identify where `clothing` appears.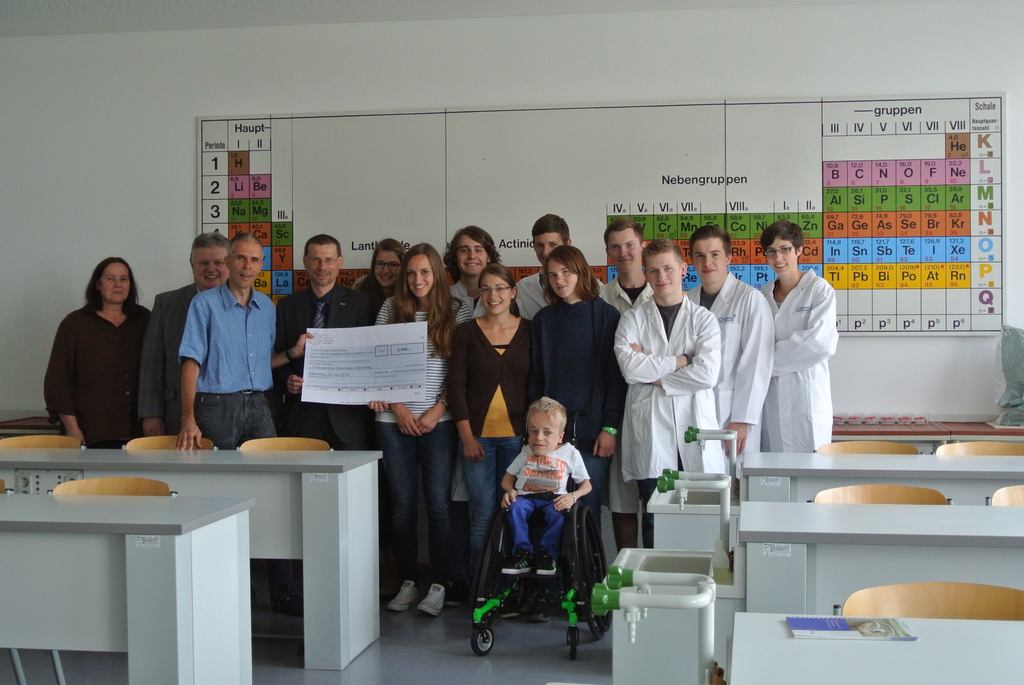
Appears at (599,274,657,313).
